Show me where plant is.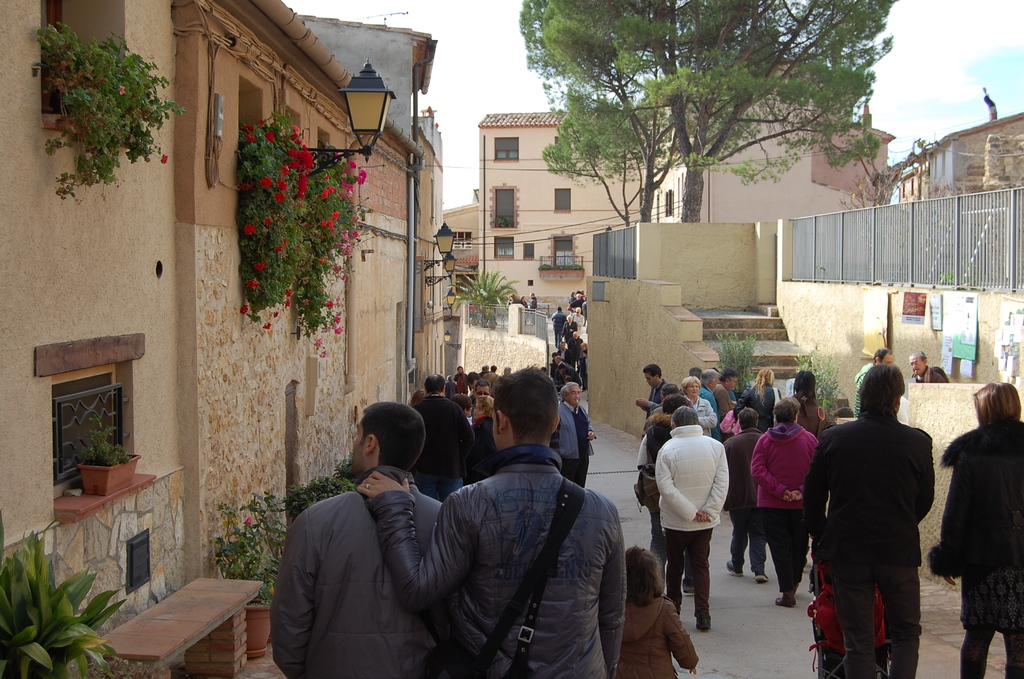
plant is at (left=705, top=332, right=753, bottom=380).
